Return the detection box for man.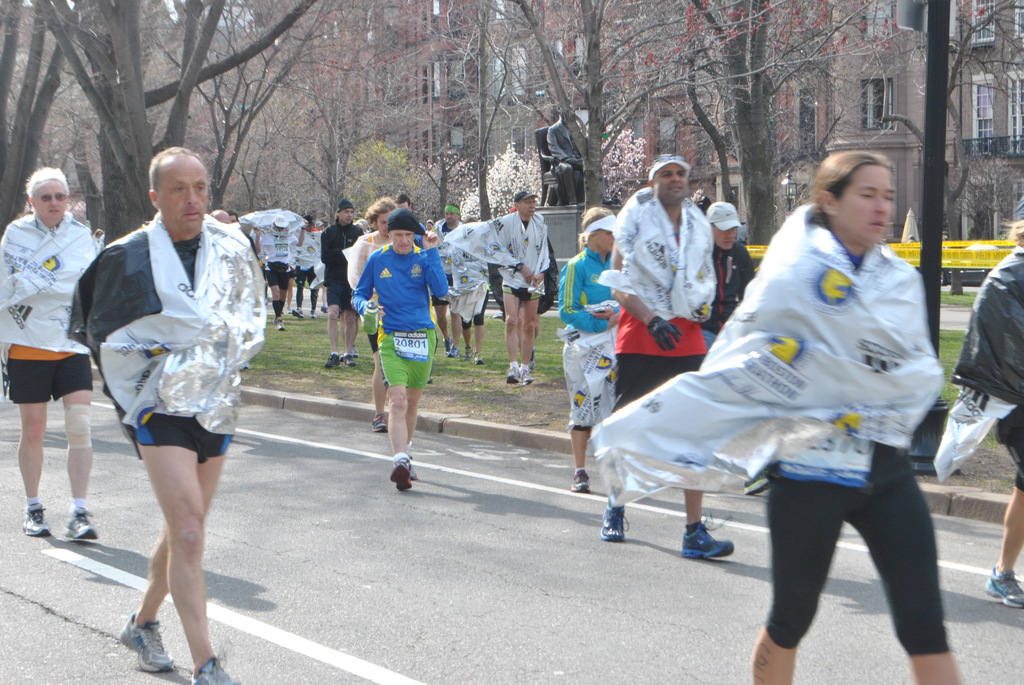
<region>81, 148, 251, 661</region>.
